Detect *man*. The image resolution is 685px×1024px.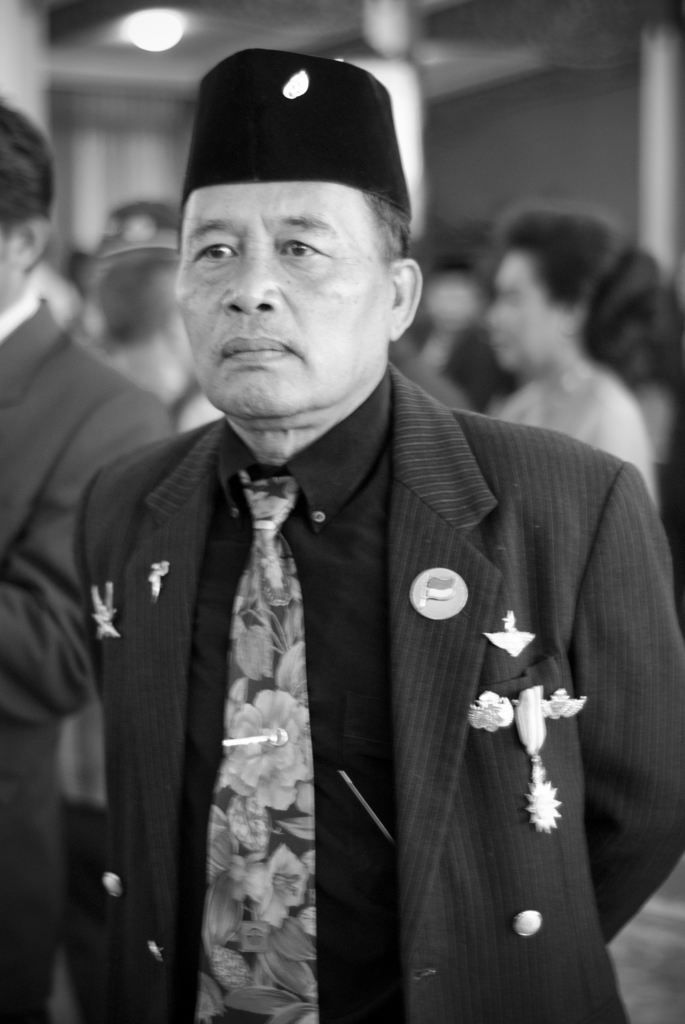
bbox=(65, 80, 656, 1014).
